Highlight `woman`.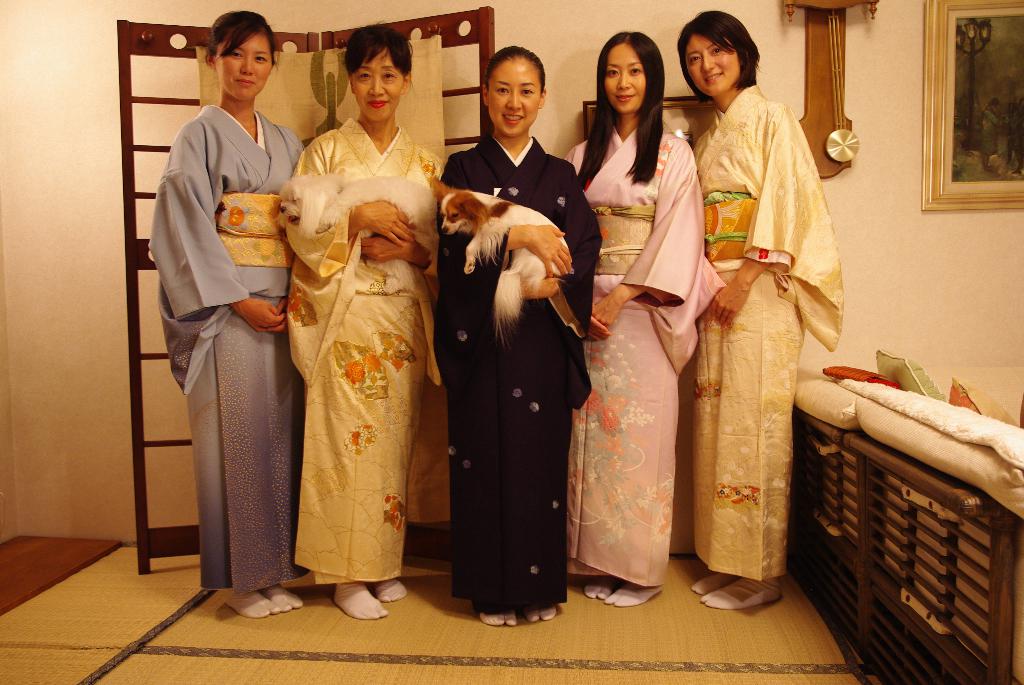
Highlighted region: 433, 43, 605, 624.
